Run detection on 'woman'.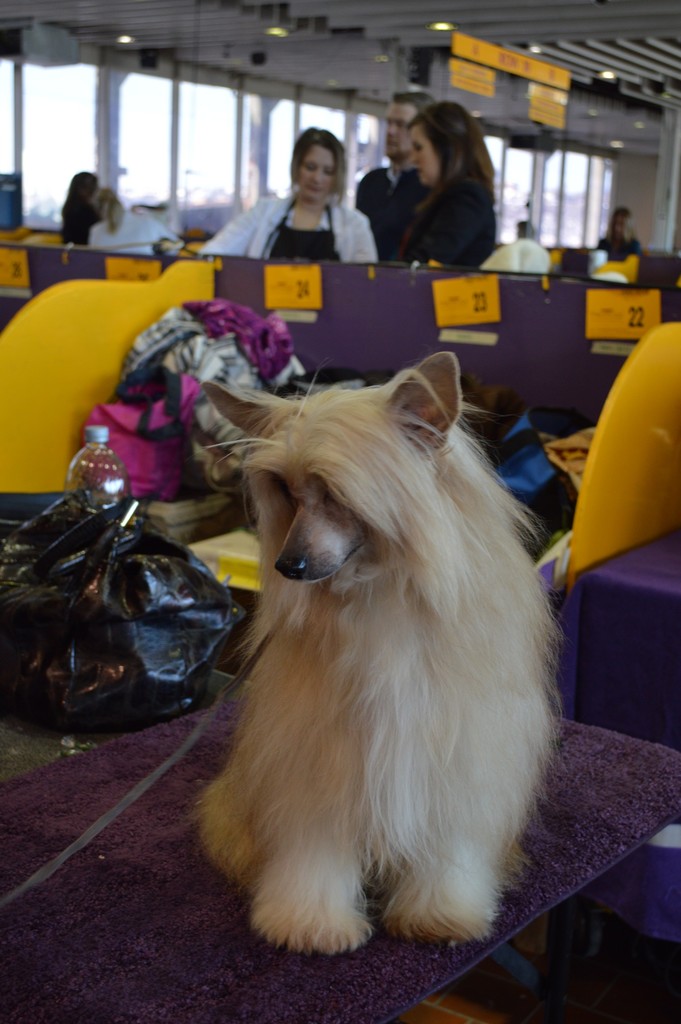
Result: BBox(95, 180, 193, 256).
